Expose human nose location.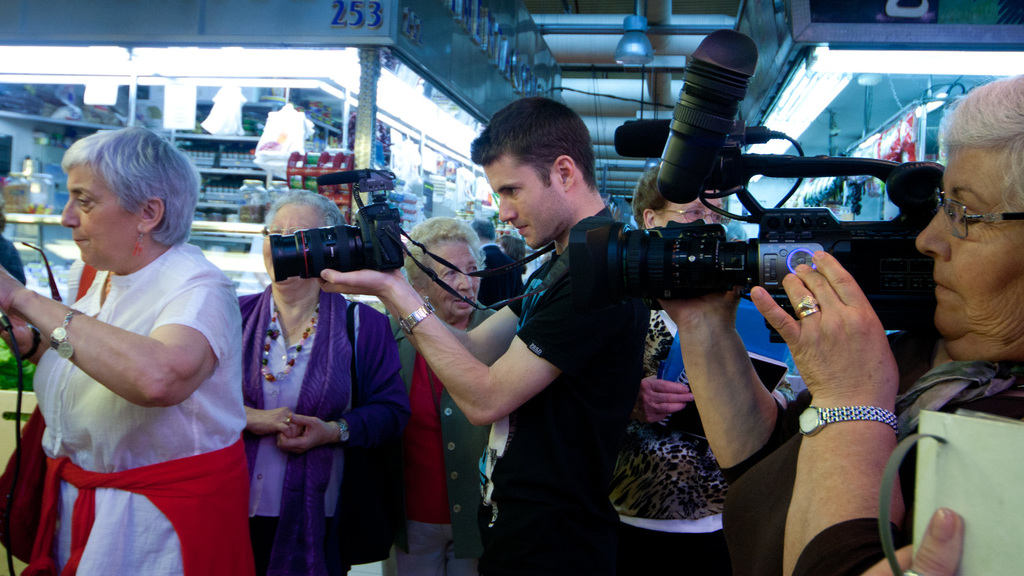
Exposed at x1=58, y1=192, x2=82, y2=227.
